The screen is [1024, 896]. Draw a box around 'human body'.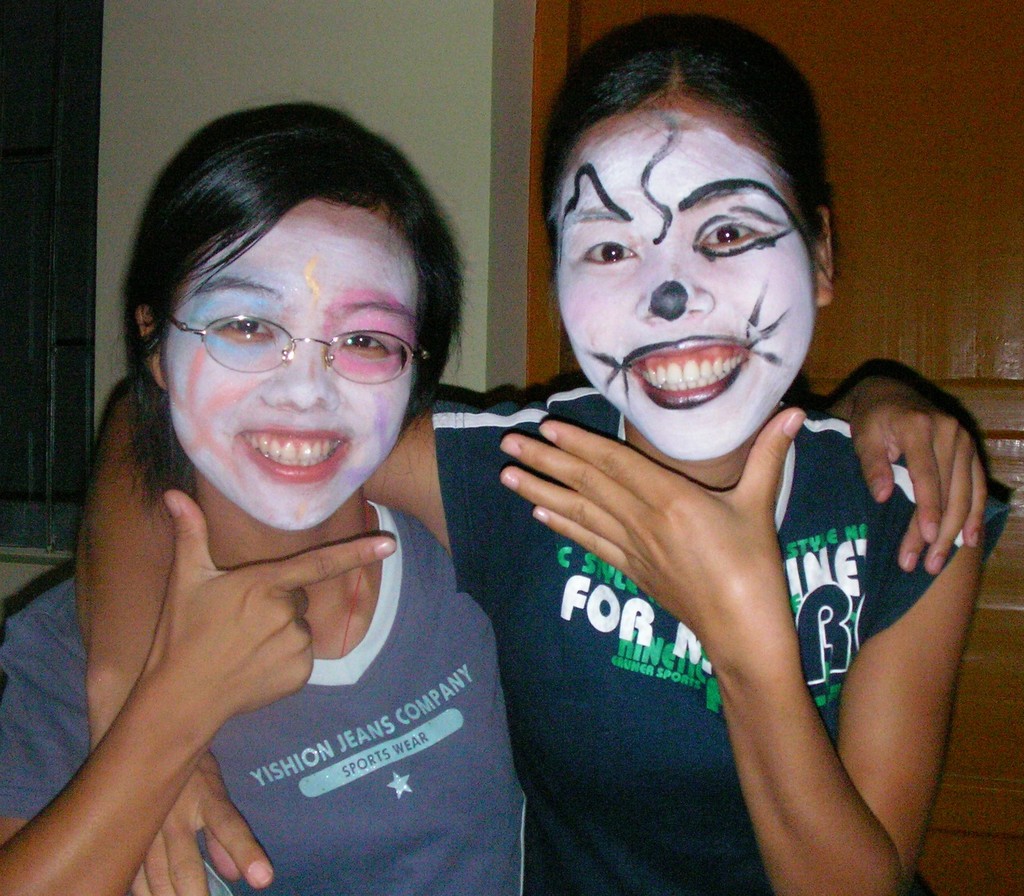
Rect(74, 10, 1012, 895).
